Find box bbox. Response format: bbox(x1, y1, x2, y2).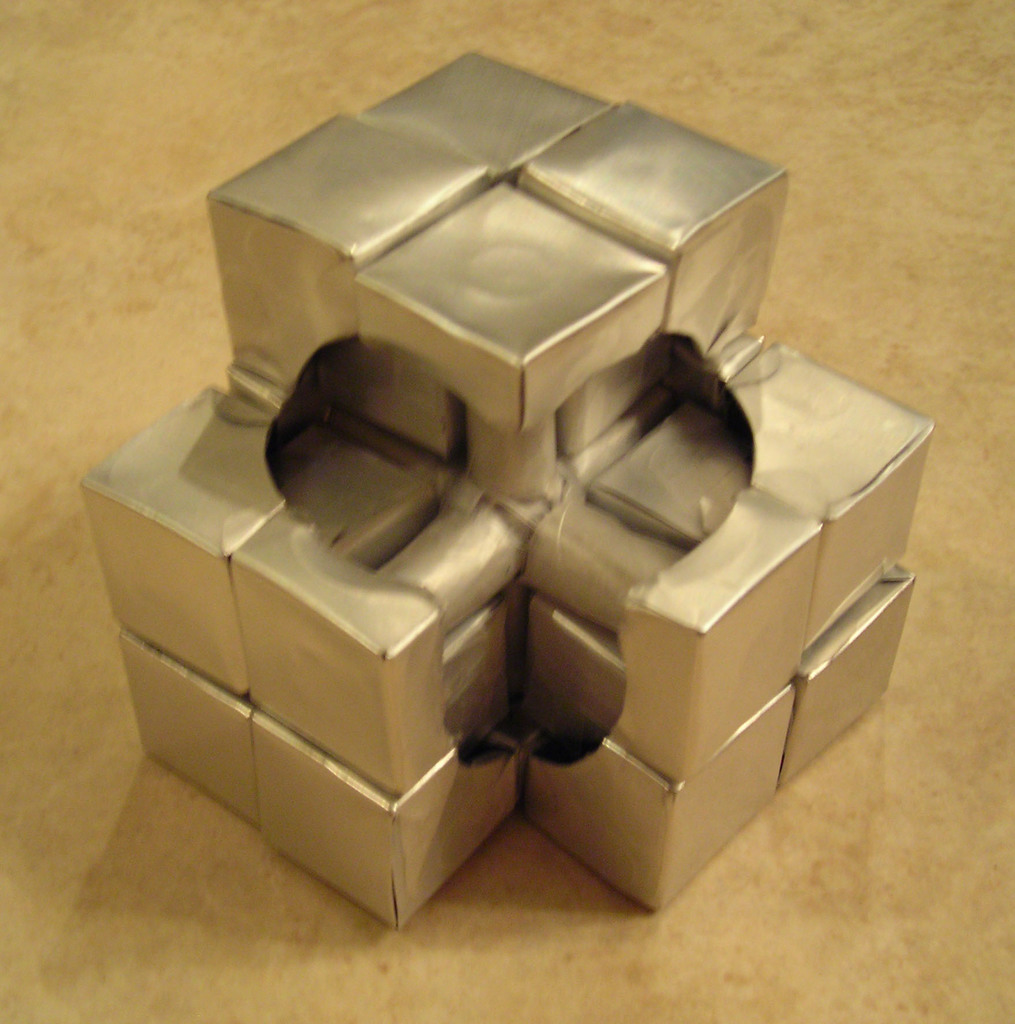
bbox(515, 102, 786, 360).
